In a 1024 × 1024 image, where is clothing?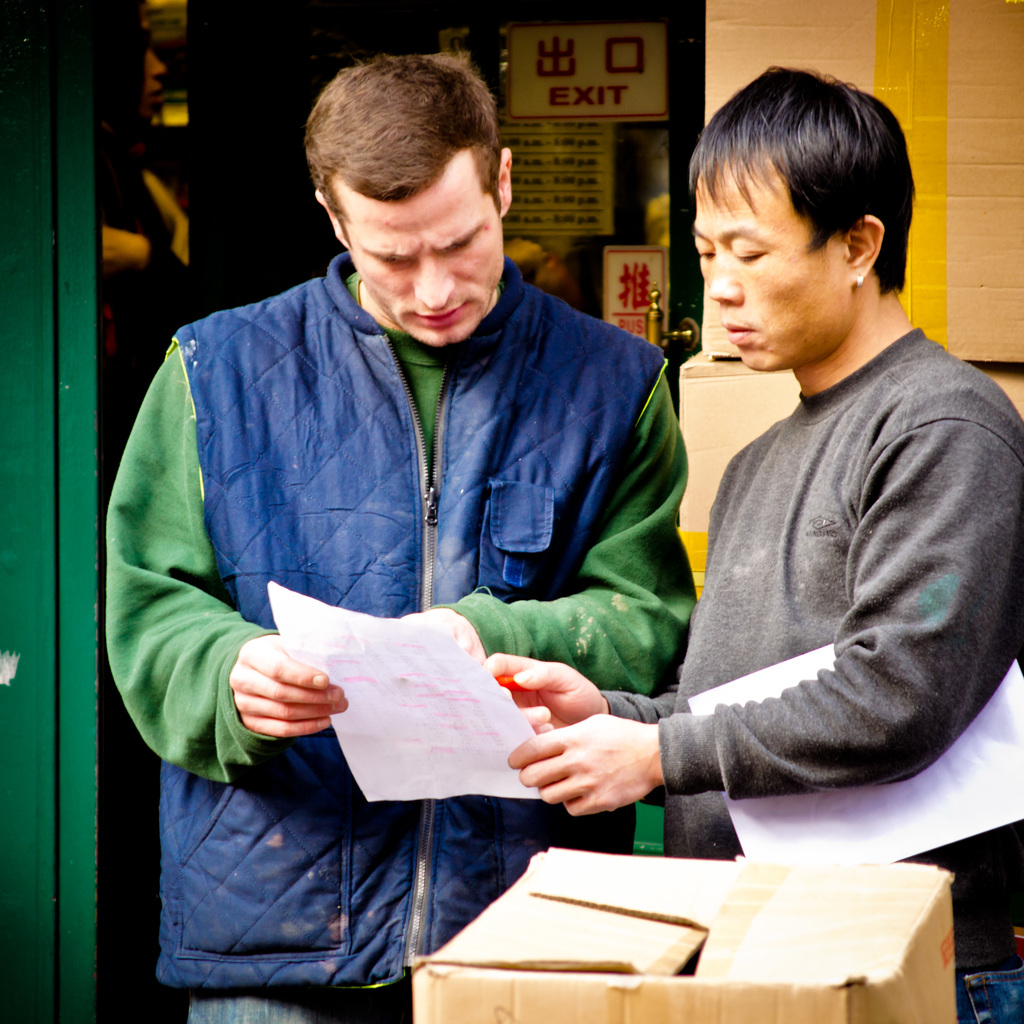
x1=588 y1=295 x2=1021 y2=1023.
